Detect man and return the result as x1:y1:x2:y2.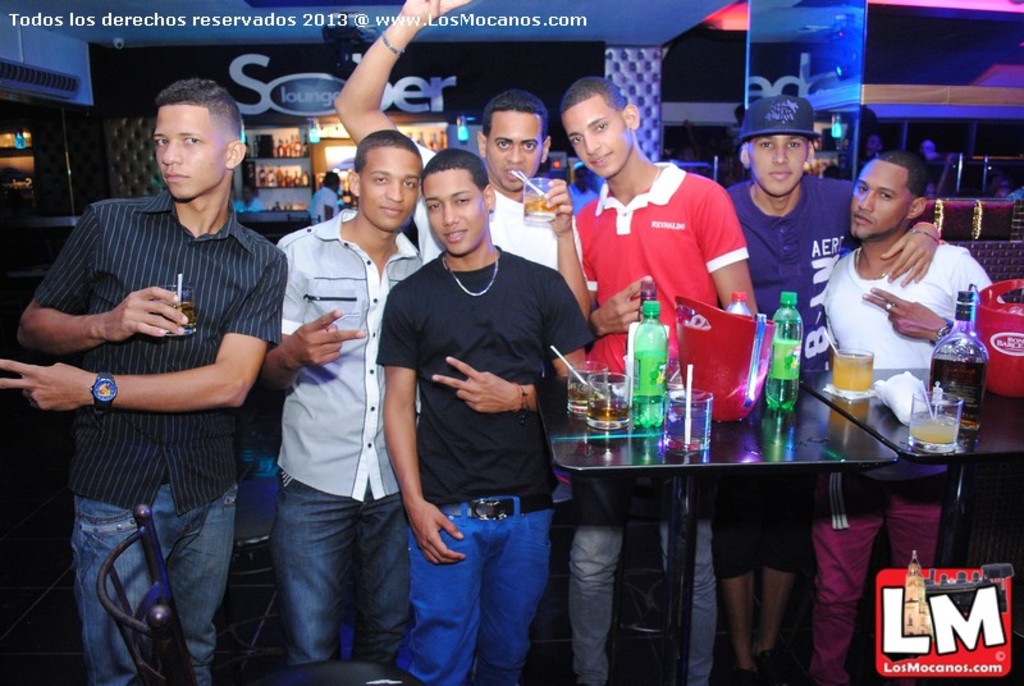
310:166:342:227.
